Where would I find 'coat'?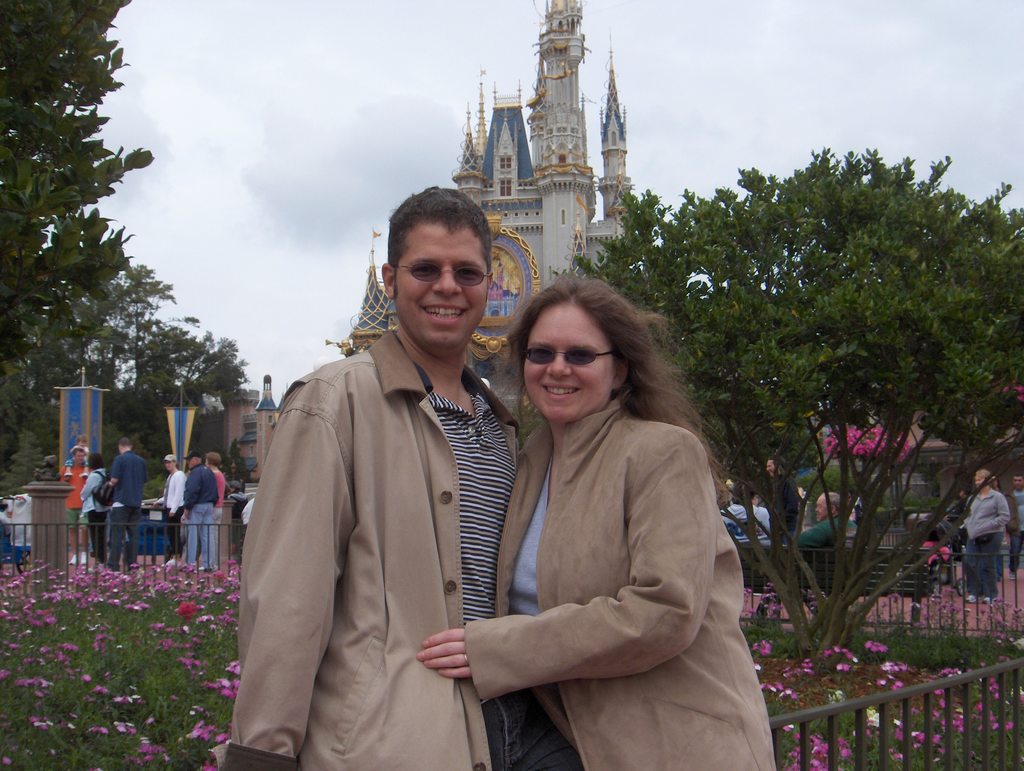
At [956,485,1011,546].
